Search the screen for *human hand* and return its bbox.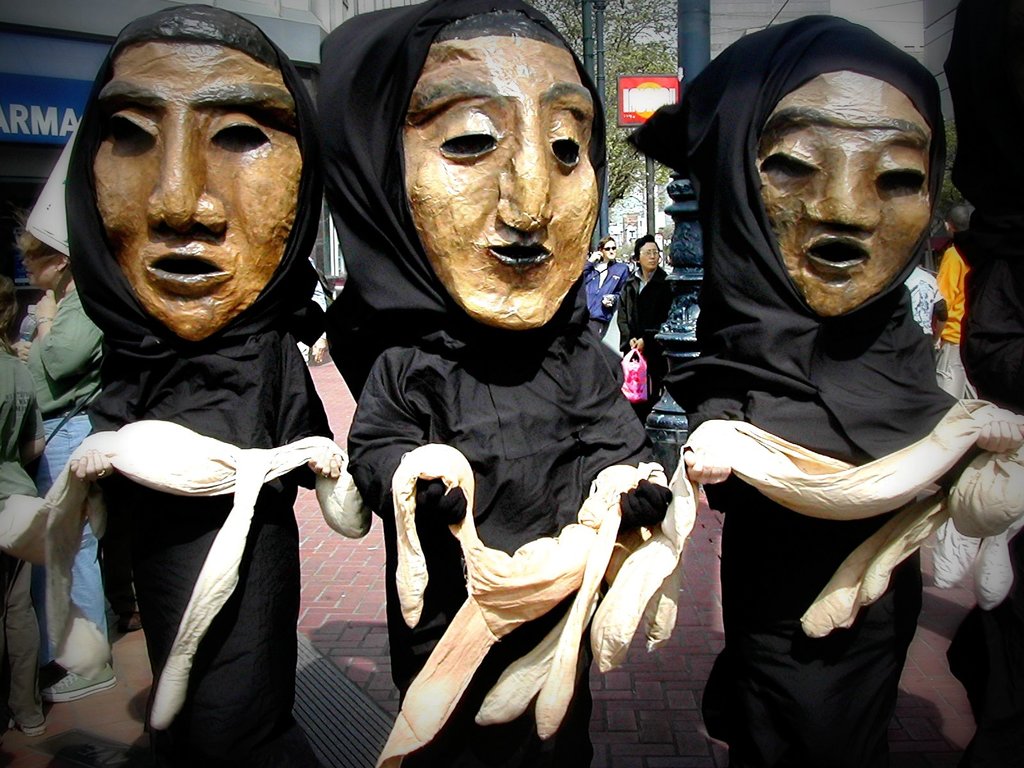
Found: 590,249,604,261.
